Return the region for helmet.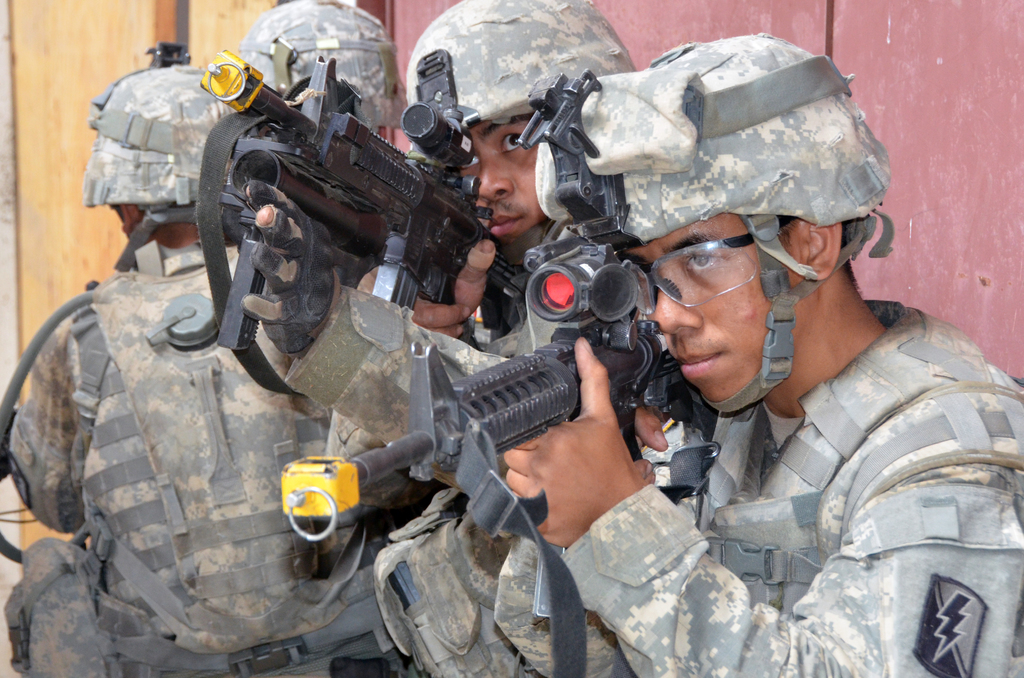
pyautogui.locateOnScreen(196, 18, 388, 123).
